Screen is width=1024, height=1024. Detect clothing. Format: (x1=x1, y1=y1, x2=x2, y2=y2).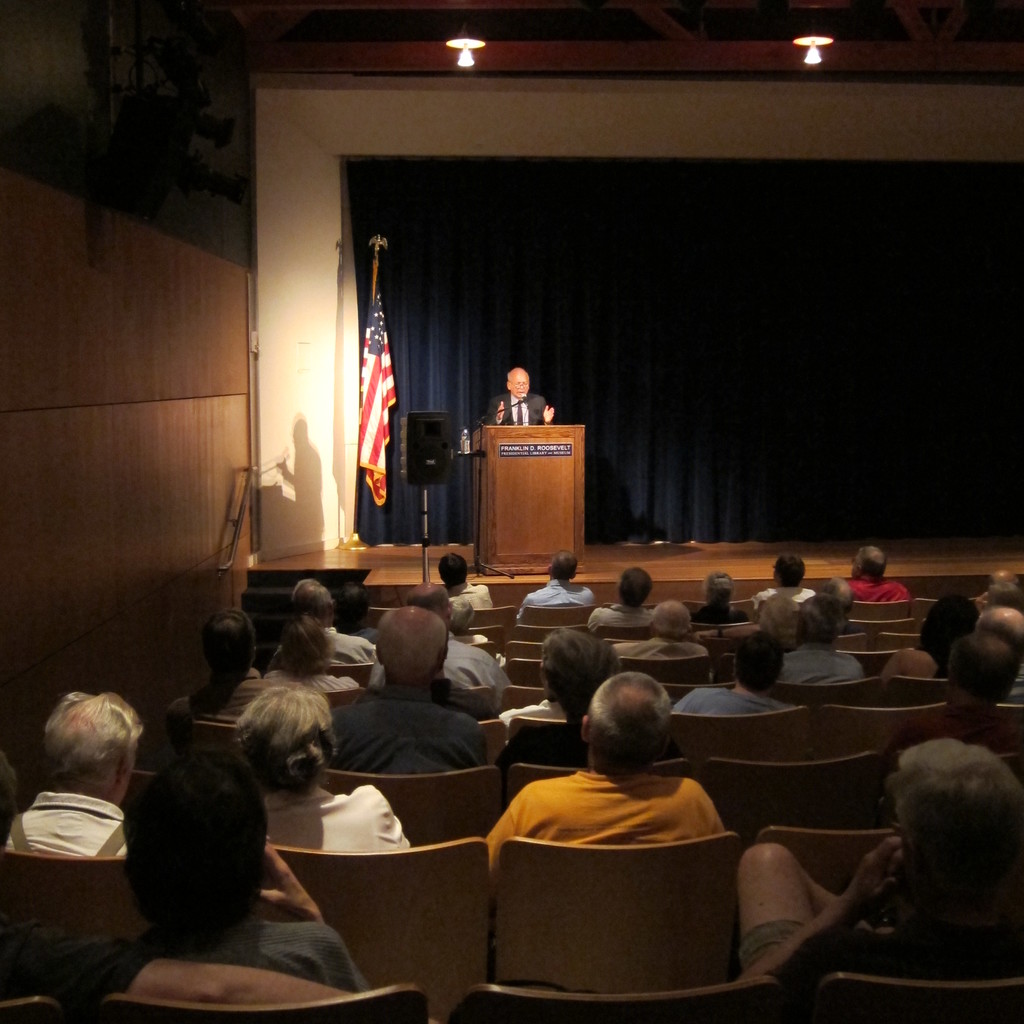
(x1=451, y1=579, x2=512, y2=612).
